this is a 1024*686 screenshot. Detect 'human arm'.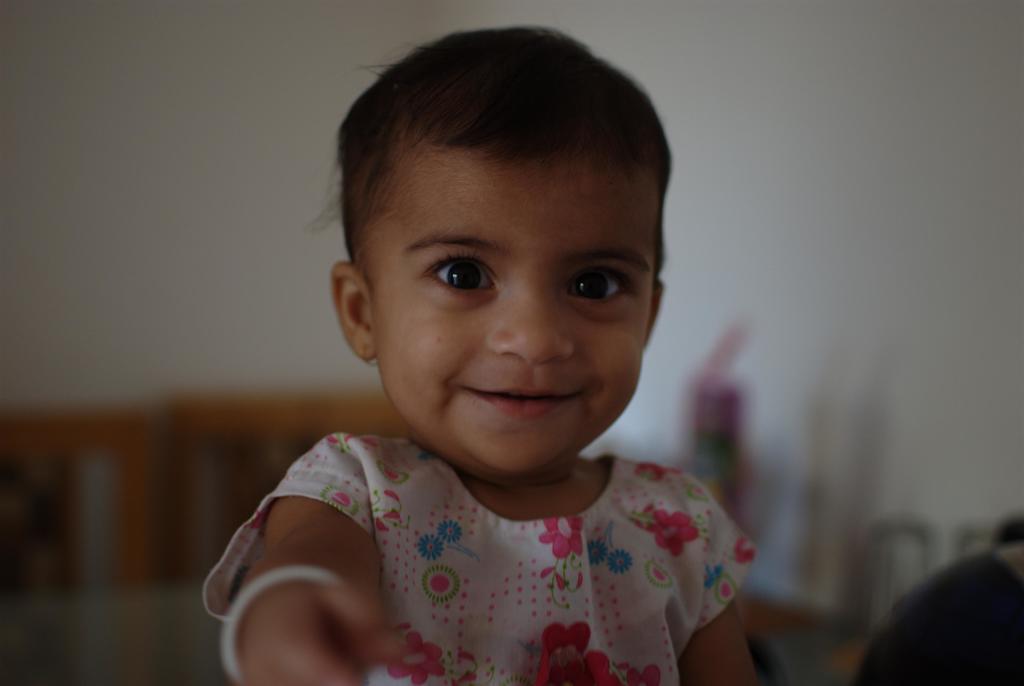
Rect(683, 479, 761, 685).
